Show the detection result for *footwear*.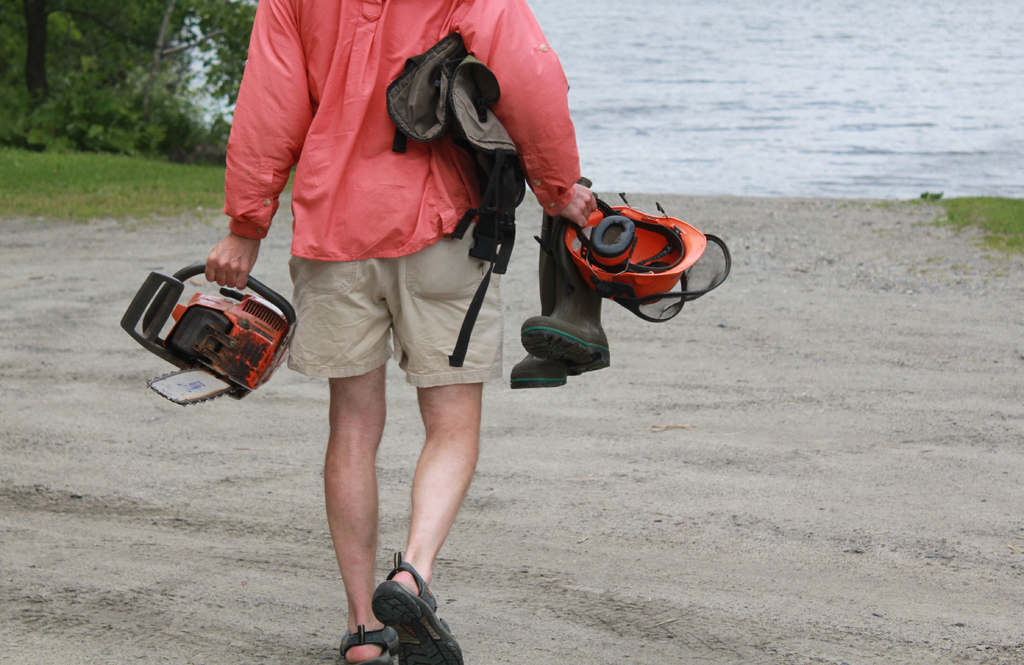
locate(508, 210, 566, 387).
